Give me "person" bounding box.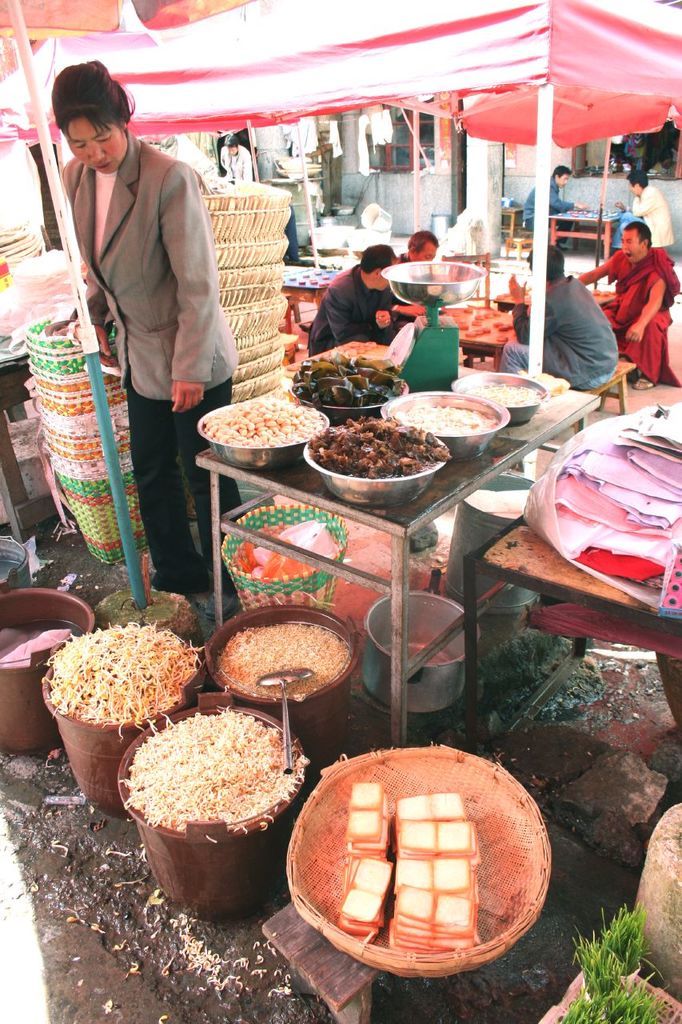
locate(628, 167, 681, 257).
